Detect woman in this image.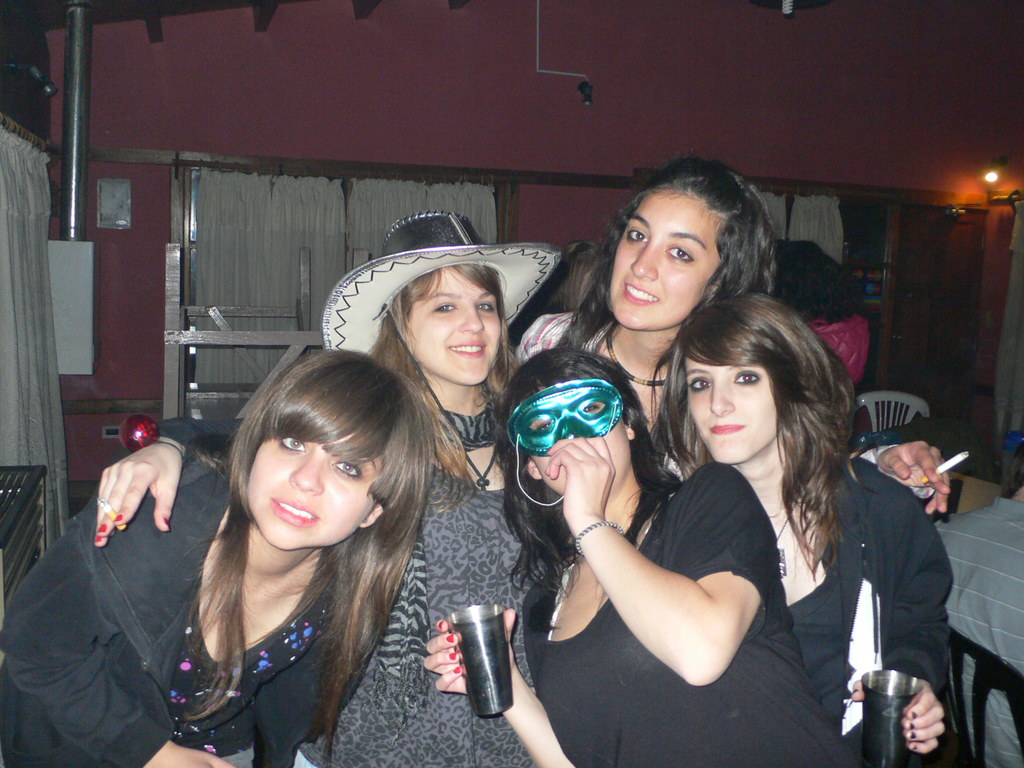
Detection: l=500, t=152, r=966, b=507.
